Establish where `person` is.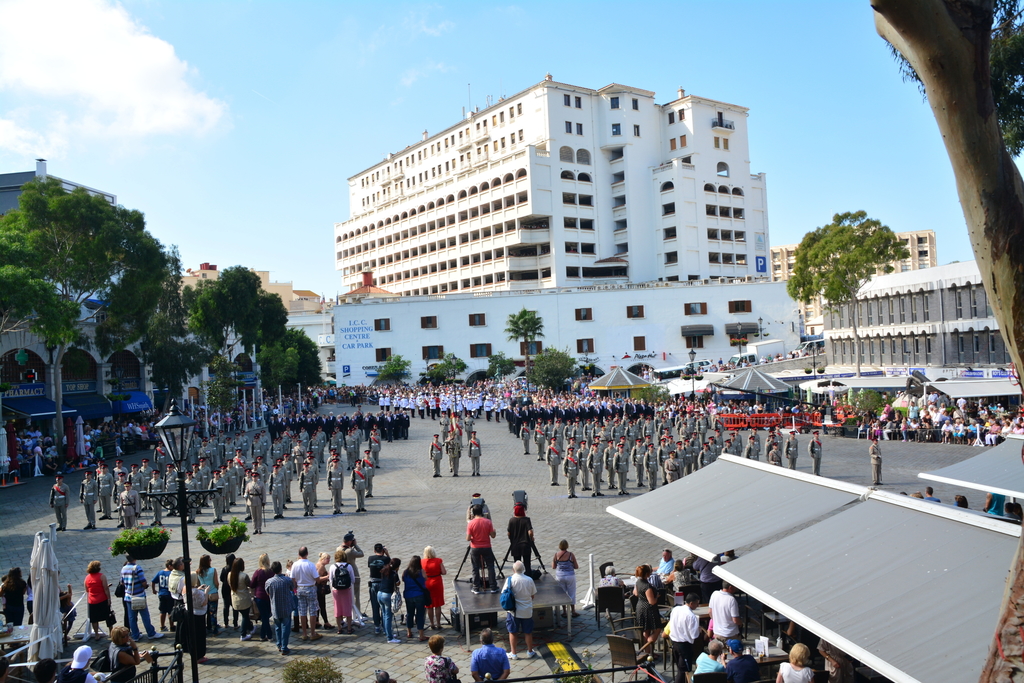
Established at rect(500, 557, 538, 662).
